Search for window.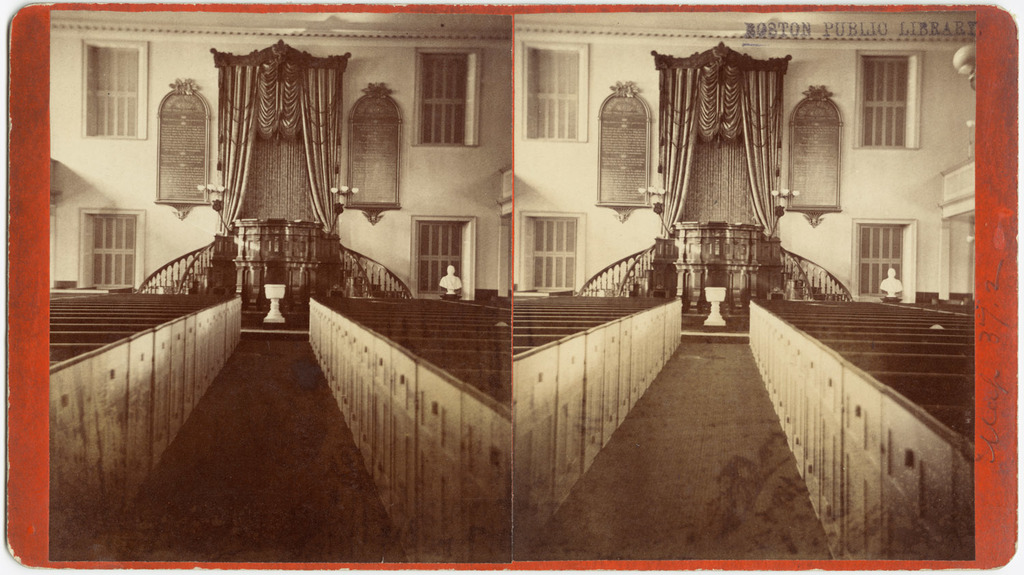
Found at crop(593, 78, 657, 227).
